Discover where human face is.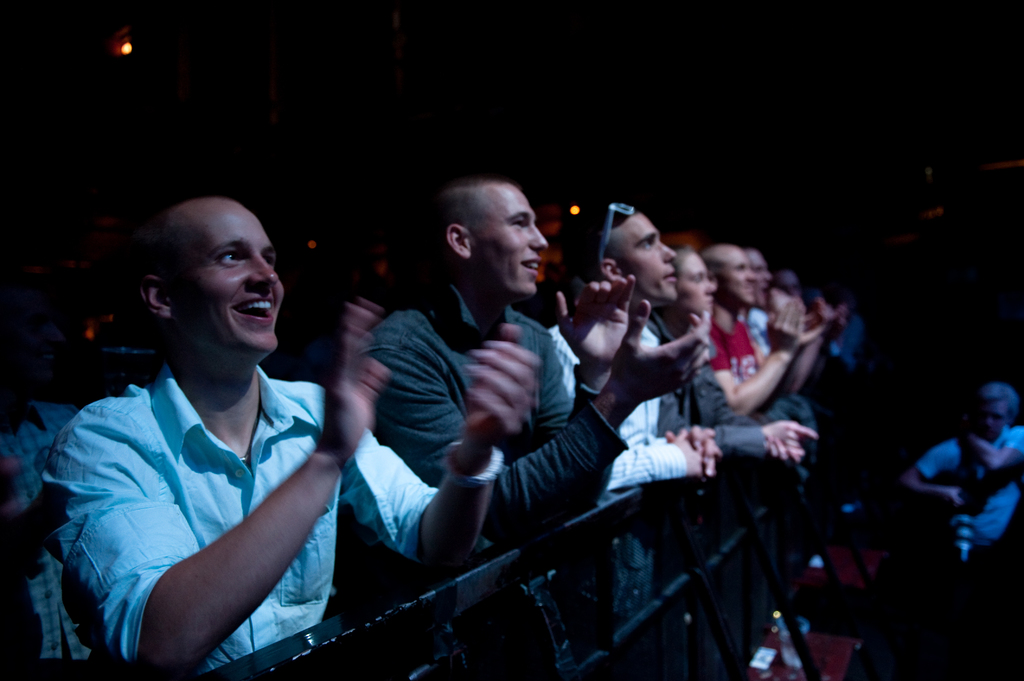
Discovered at select_region(988, 399, 1004, 435).
